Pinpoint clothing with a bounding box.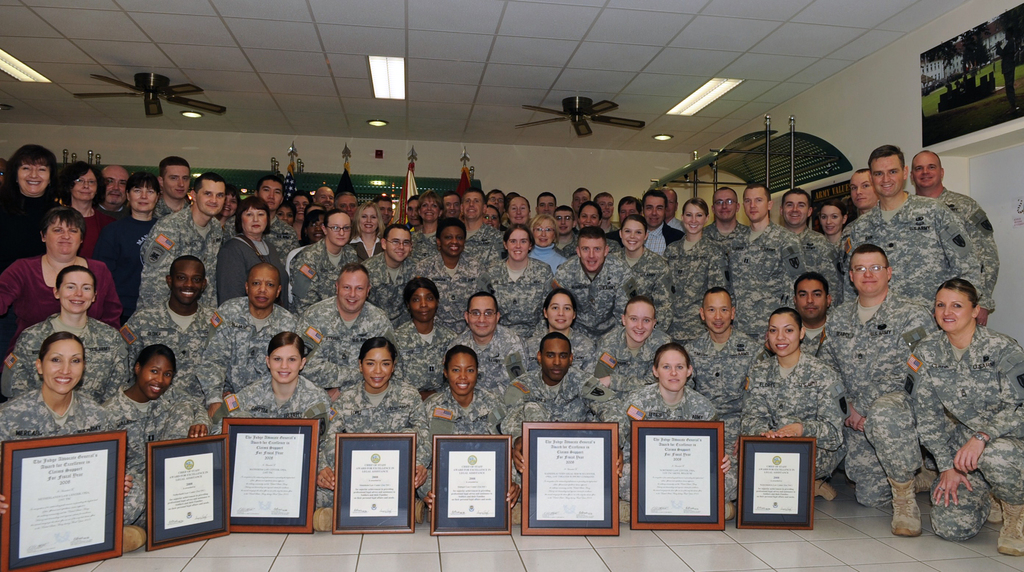
<box>451,325,529,389</box>.
